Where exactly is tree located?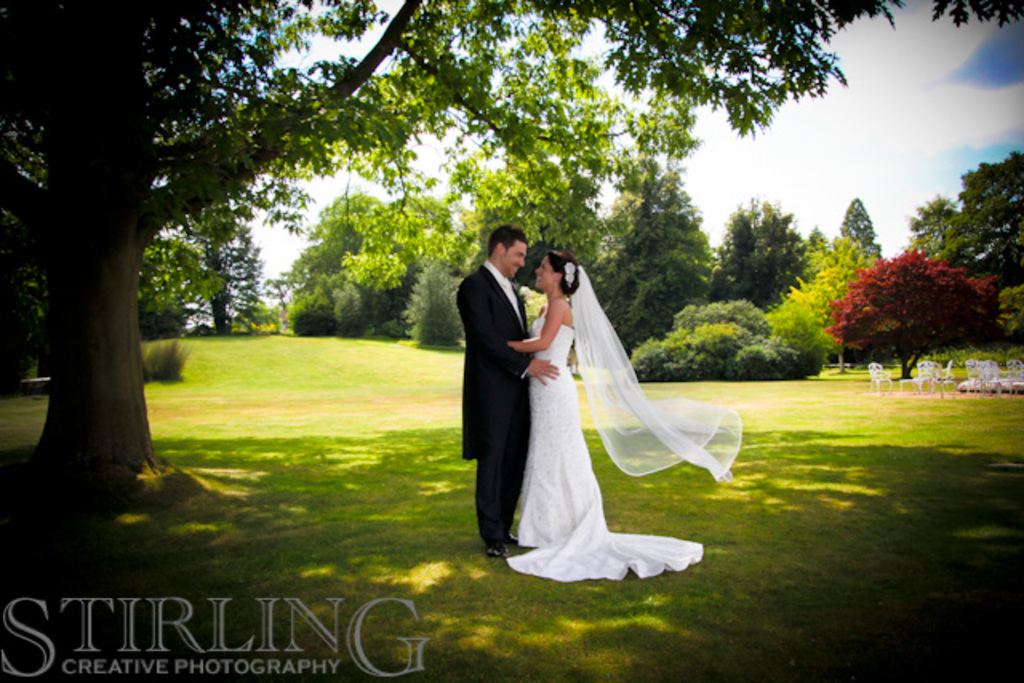
Its bounding box is <bbox>629, 301, 826, 374</bbox>.
